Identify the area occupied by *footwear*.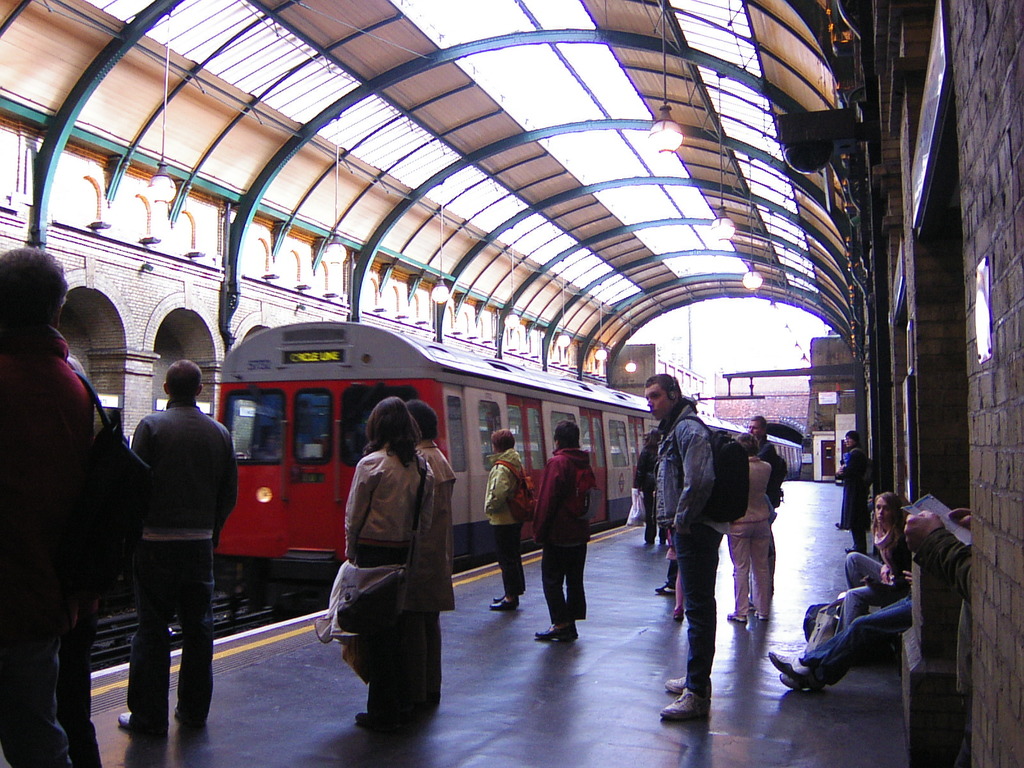
Area: 723 611 748 624.
